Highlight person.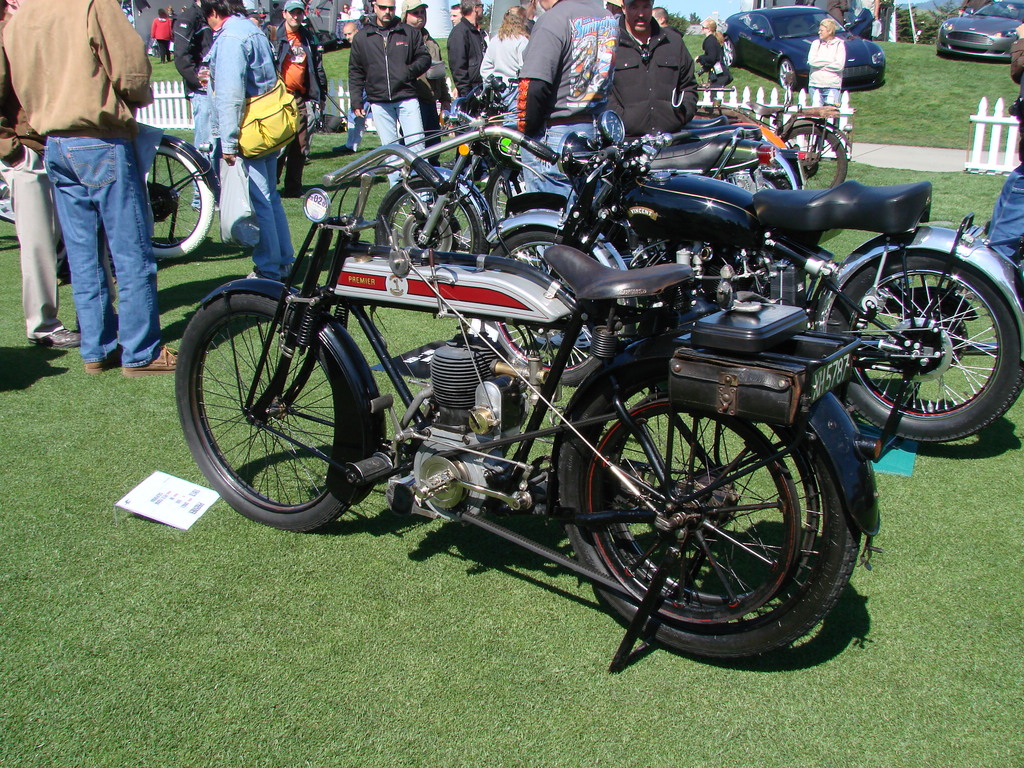
Highlighted region: (350,0,437,199).
